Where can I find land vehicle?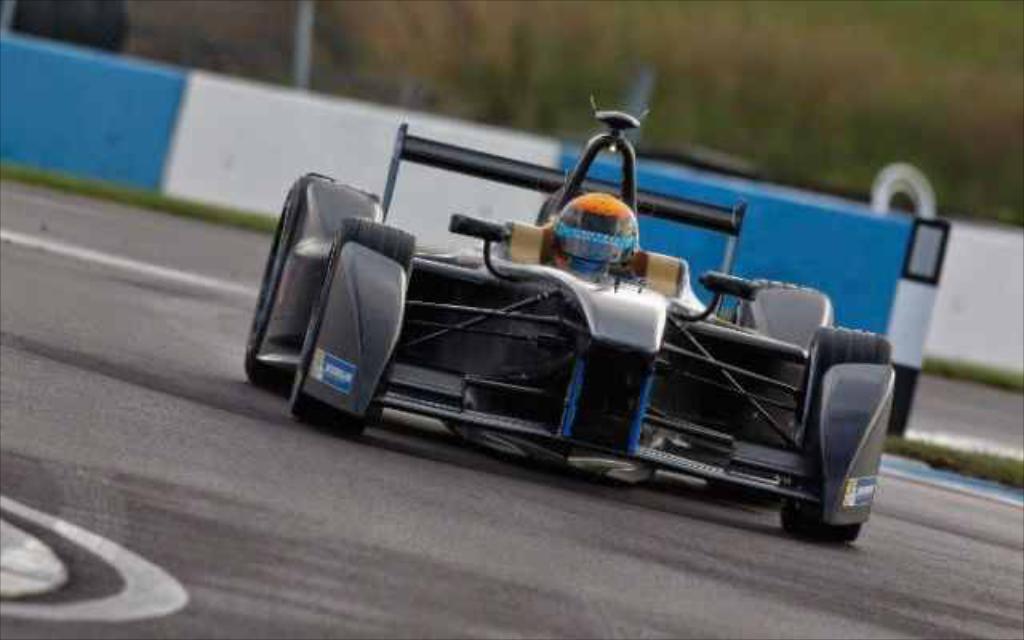
You can find it at <bbox>274, 136, 912, 531</bbox>.
